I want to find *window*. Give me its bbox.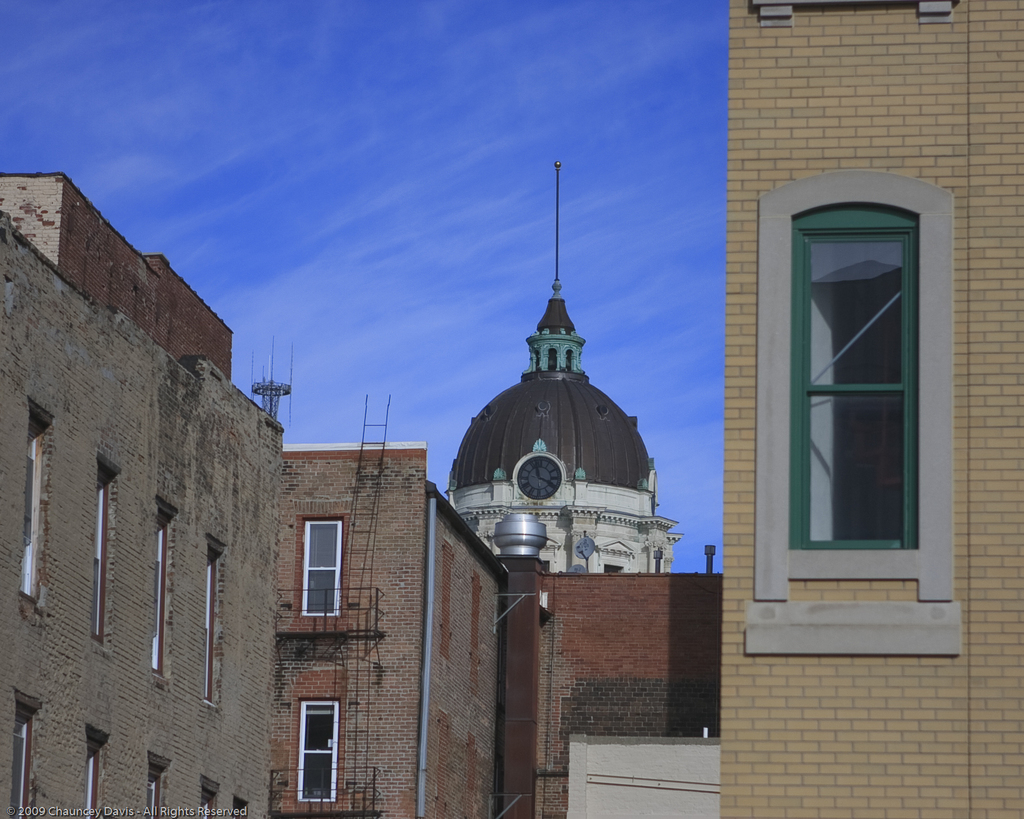
bbox(205, 553, 219, 701).
